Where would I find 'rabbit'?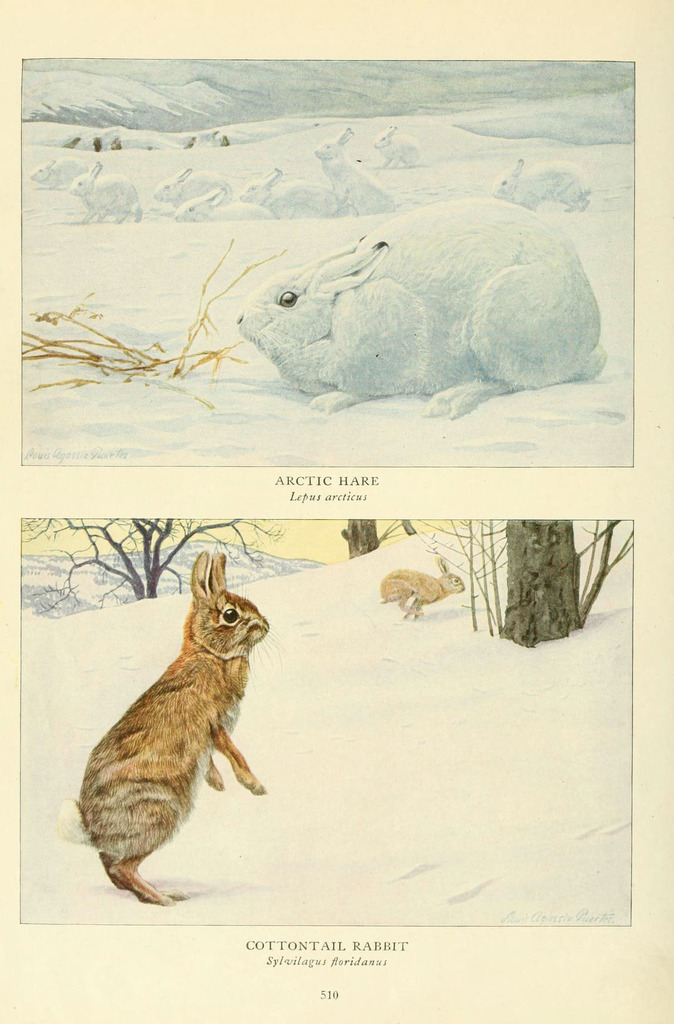
At region(374, 550, 470, 620).
